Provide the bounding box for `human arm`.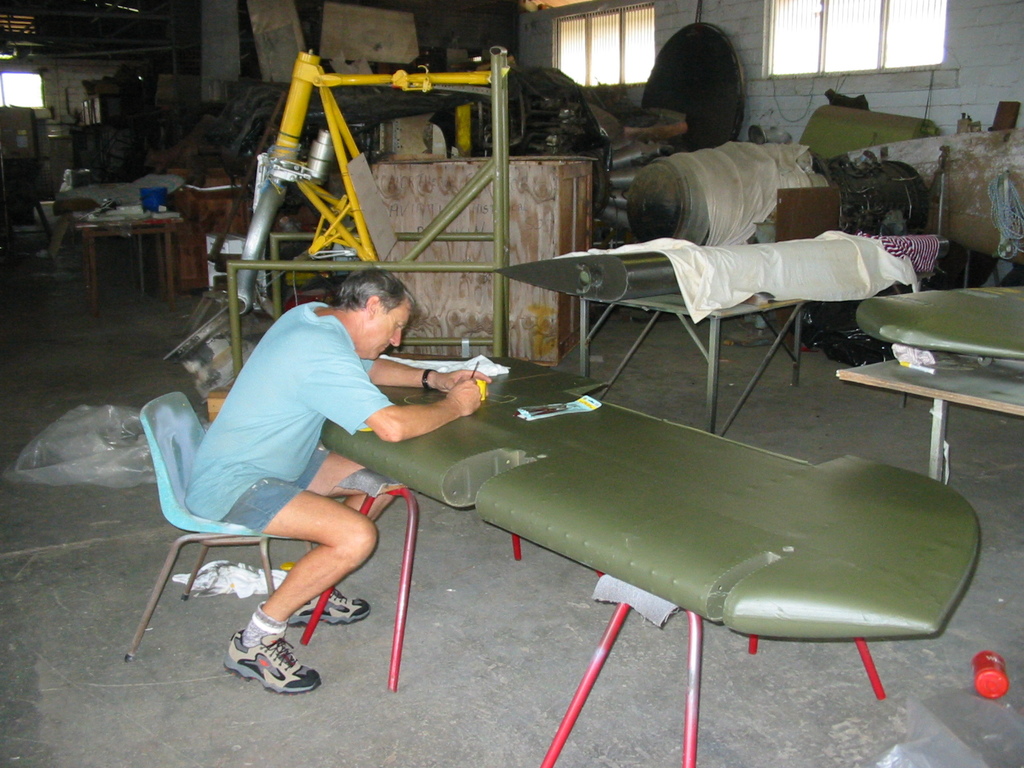
x1=364, y1=357, x2=484, y2=394.
